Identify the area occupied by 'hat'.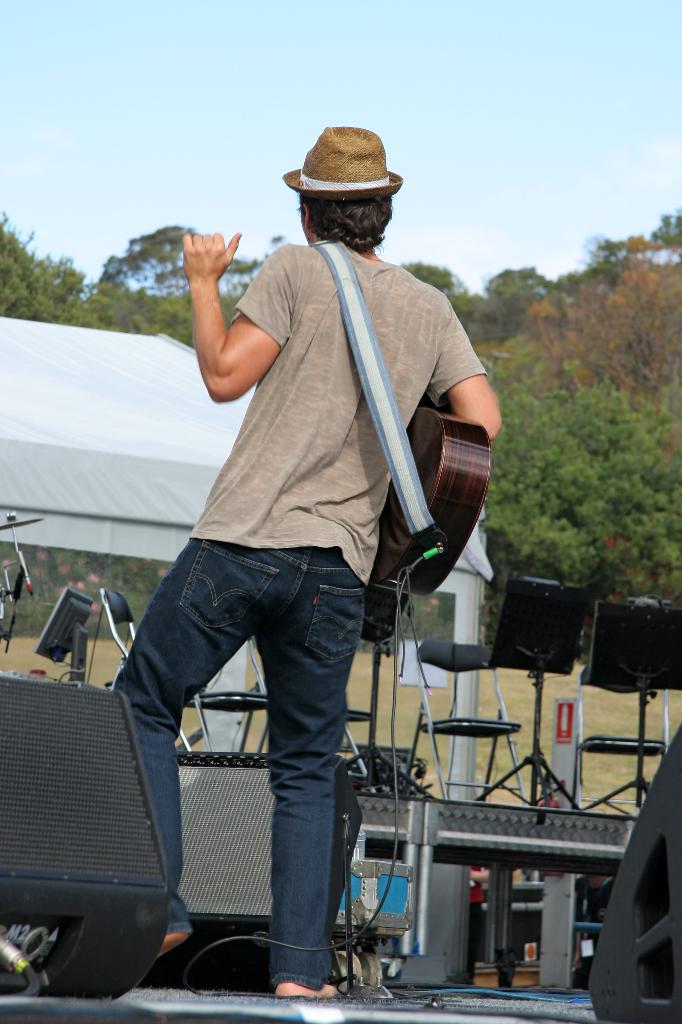
Area: x1=279 y1=121 x2=407 y2=204.
